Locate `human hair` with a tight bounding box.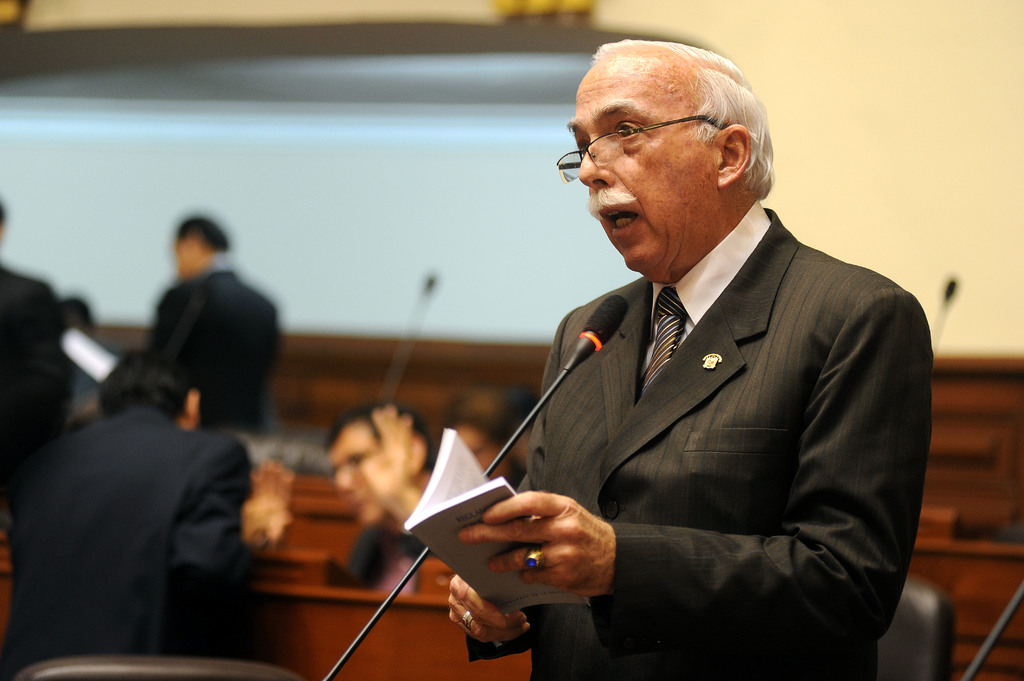
rect(586, 33, 765, 205).
